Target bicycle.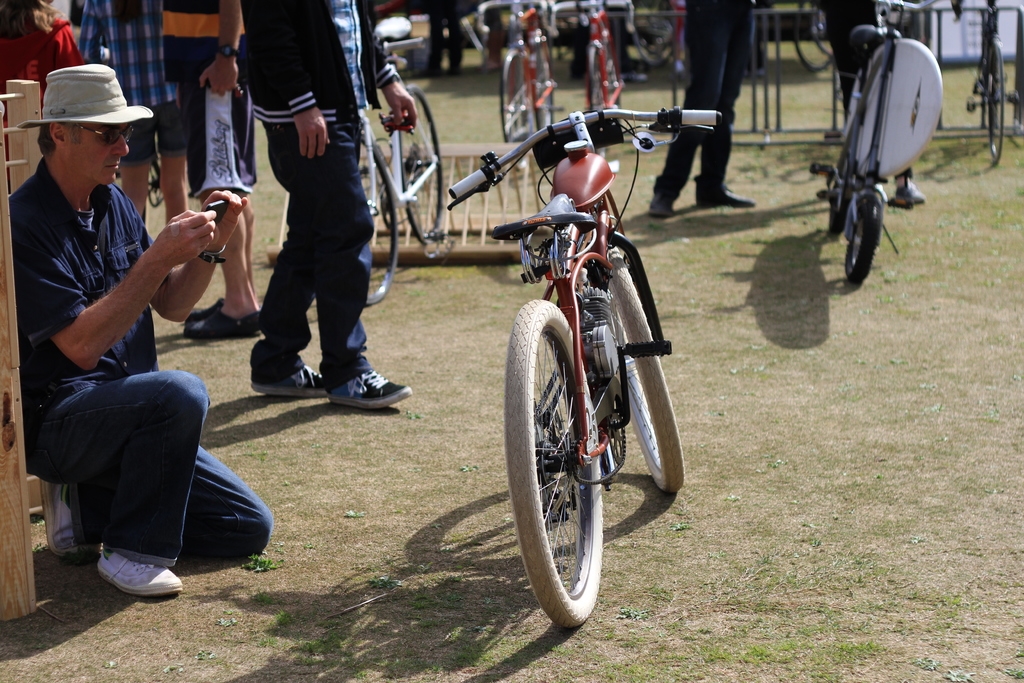
Target region: bbox(813, 0, 951, 290).
